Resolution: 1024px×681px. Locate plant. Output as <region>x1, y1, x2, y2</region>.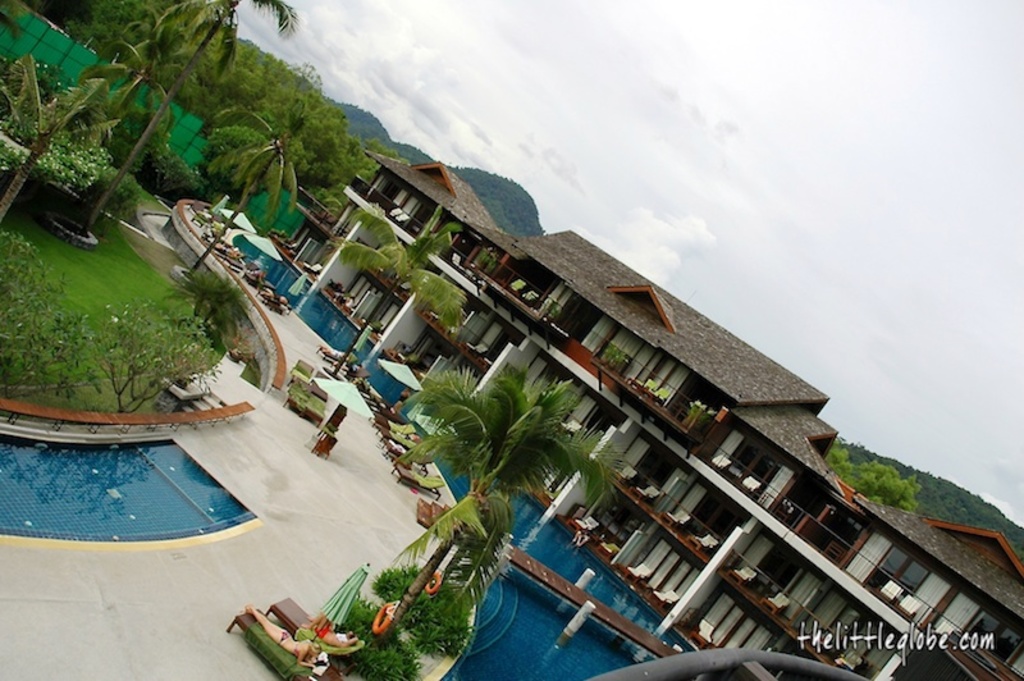
<region>320, 595, 416, 680</region>.
